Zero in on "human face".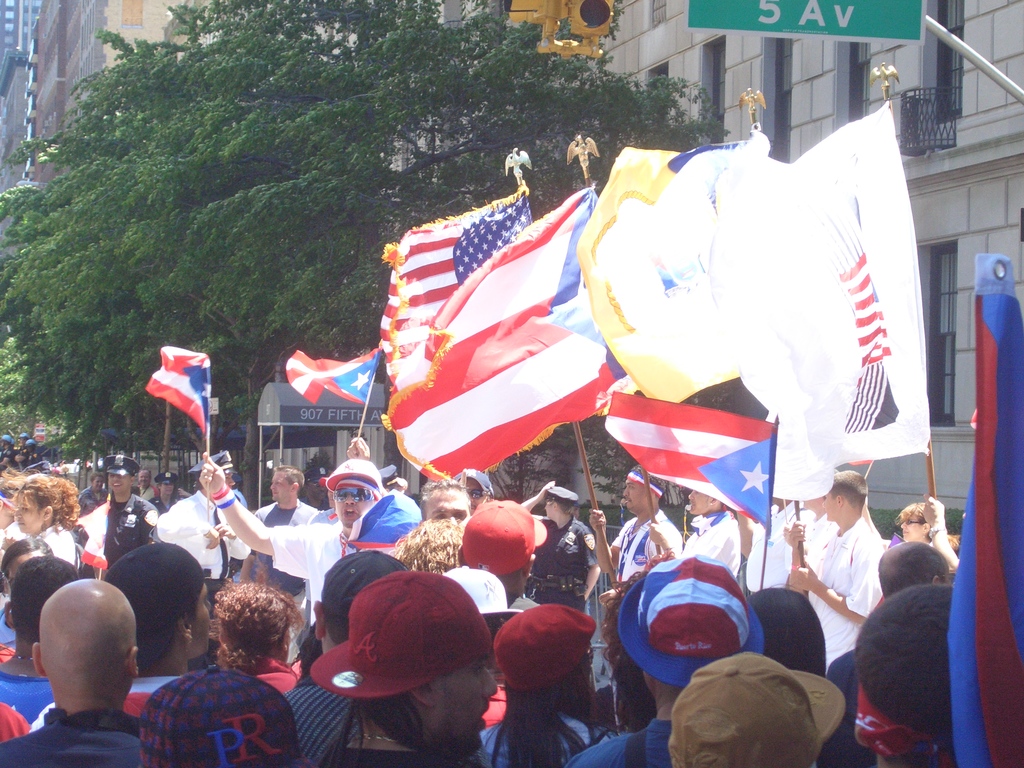
Zeroed in: box(802, 498, 816, 511).
